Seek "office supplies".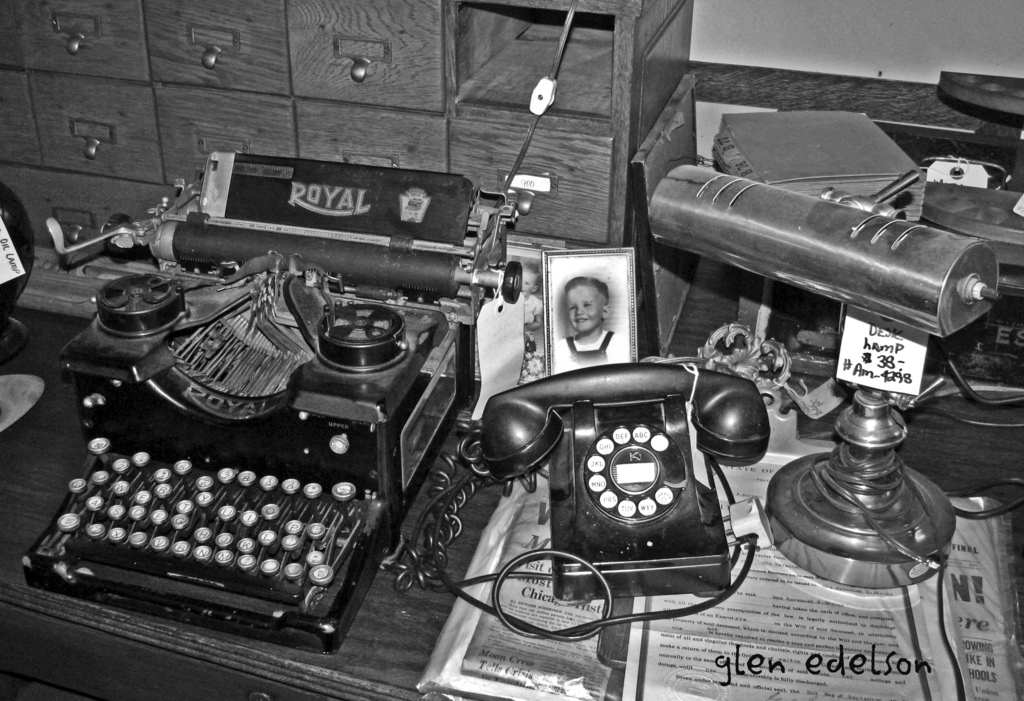
[x1=0, y1=219, x2=19, y2=290].
